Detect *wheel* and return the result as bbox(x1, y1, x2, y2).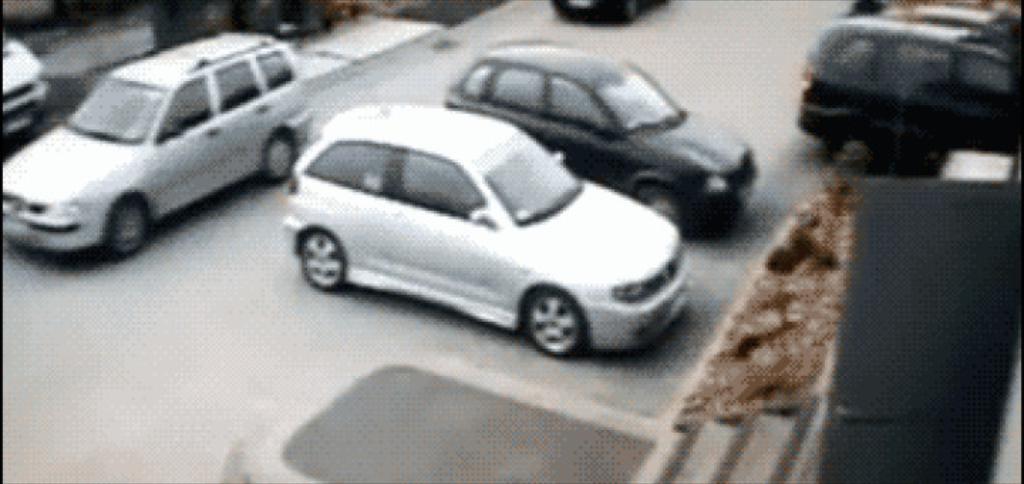
bbox(112, 202, 152, 249).
